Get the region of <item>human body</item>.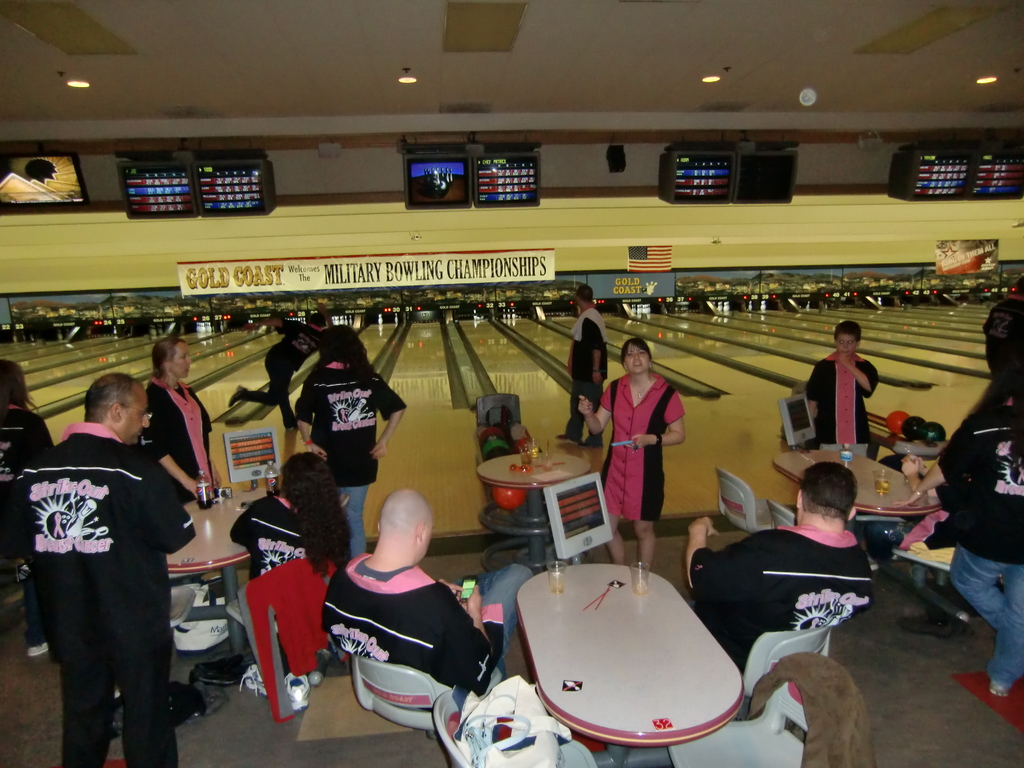
rect(889, 297, 1023, 695).
